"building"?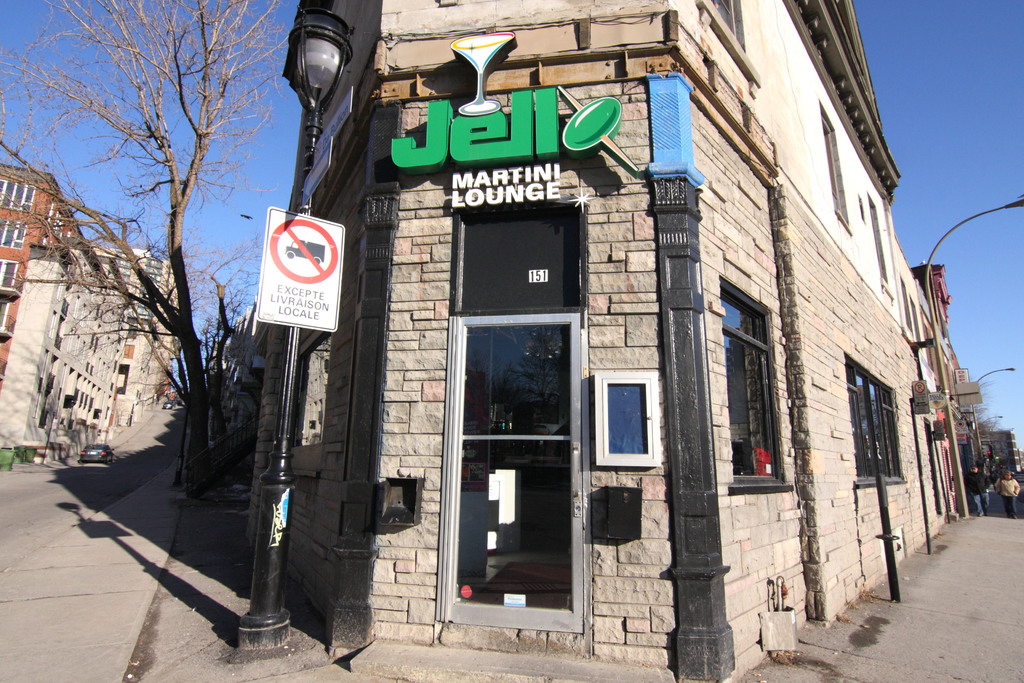
[0,163,173,466]
